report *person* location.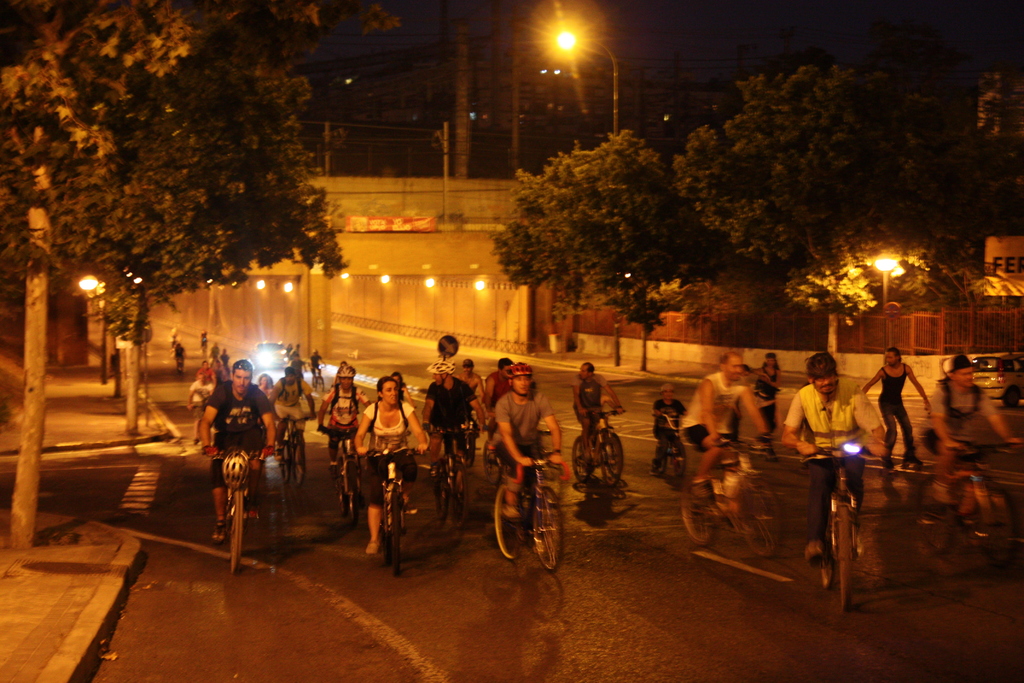
Report: bbox=[653, 388, 689, 470].
